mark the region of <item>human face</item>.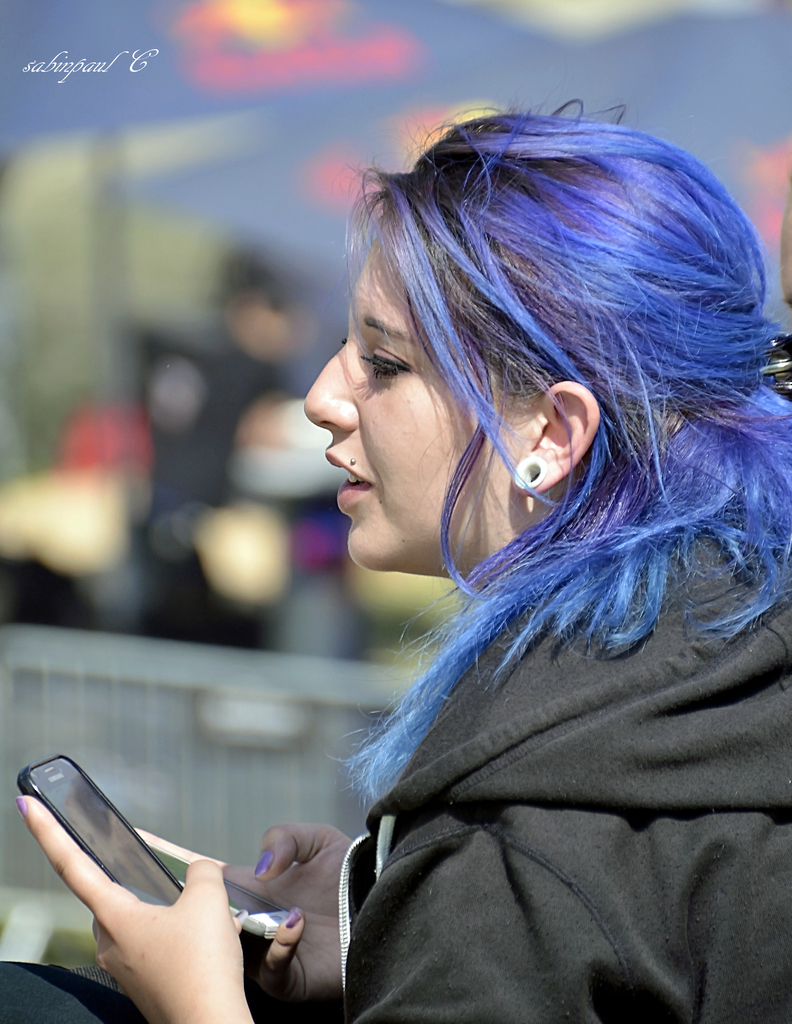
Region: x1=301, y1=233, x2=532, y2=574.
